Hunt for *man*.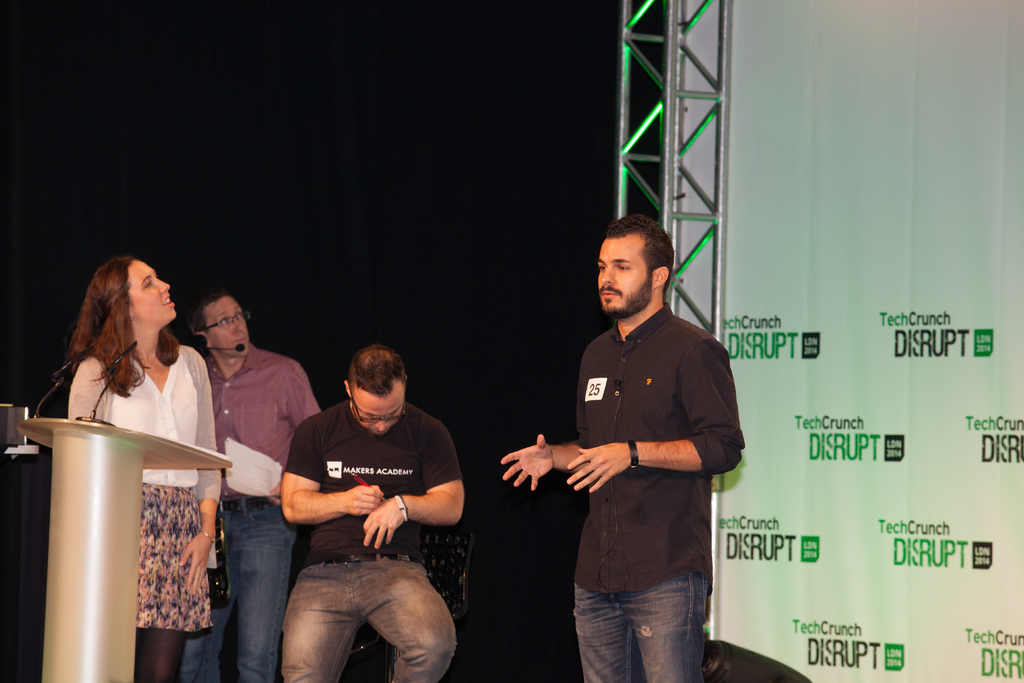
Hunted down at <region>280, 343, 464, 682</region>.
